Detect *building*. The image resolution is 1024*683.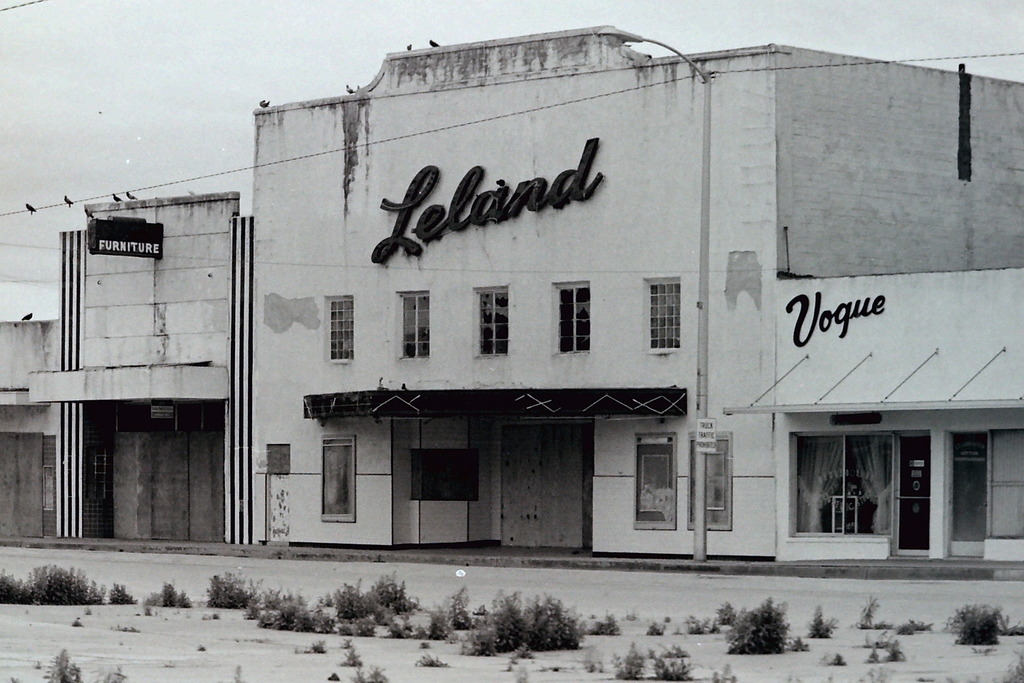
box(0, 28, 1023, 565).
